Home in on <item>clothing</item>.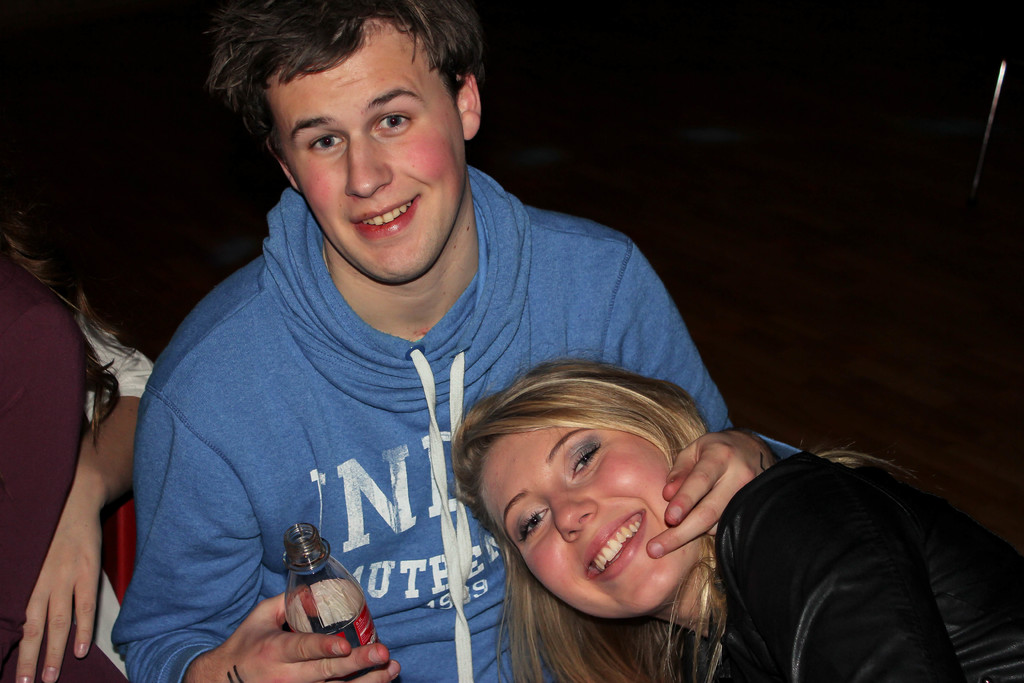
Homed in at (x1=1, y1=240, x2=167, y2=682).
